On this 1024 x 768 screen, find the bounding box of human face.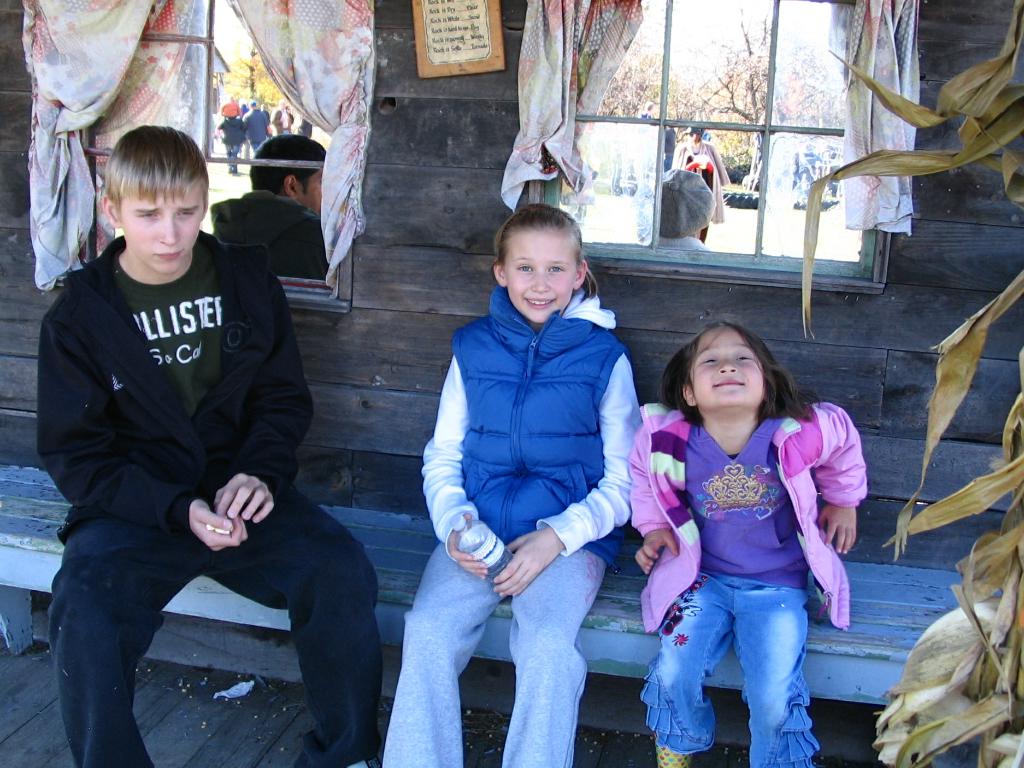
Bounding box: <region>689, 331, 761, 412</region>.
